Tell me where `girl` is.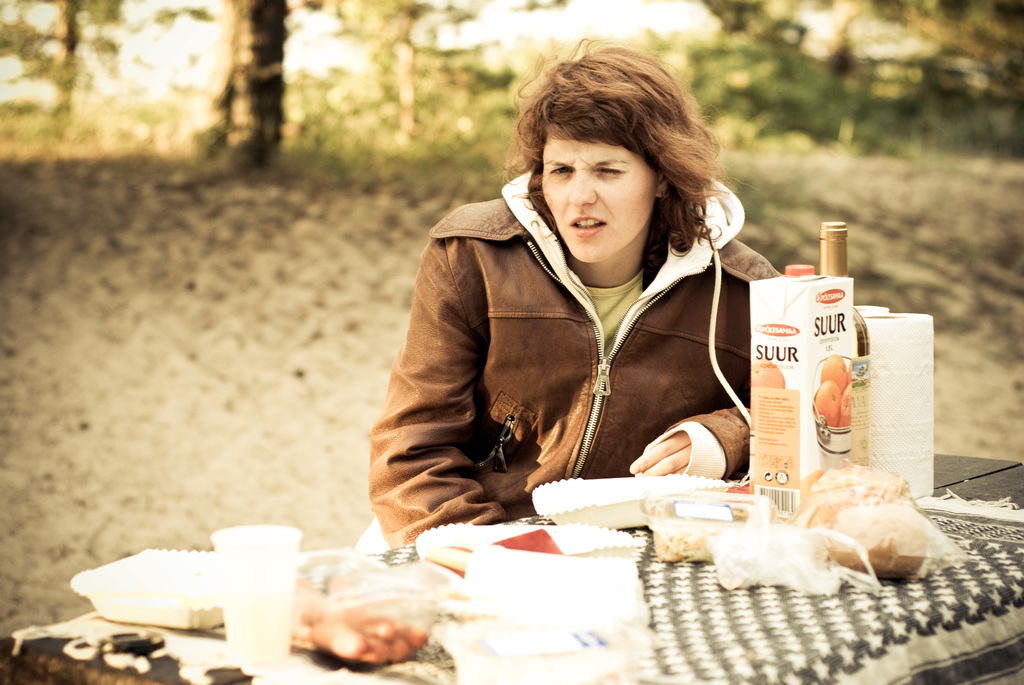
`girl` is at bbox(371, 35, 783, 545).
